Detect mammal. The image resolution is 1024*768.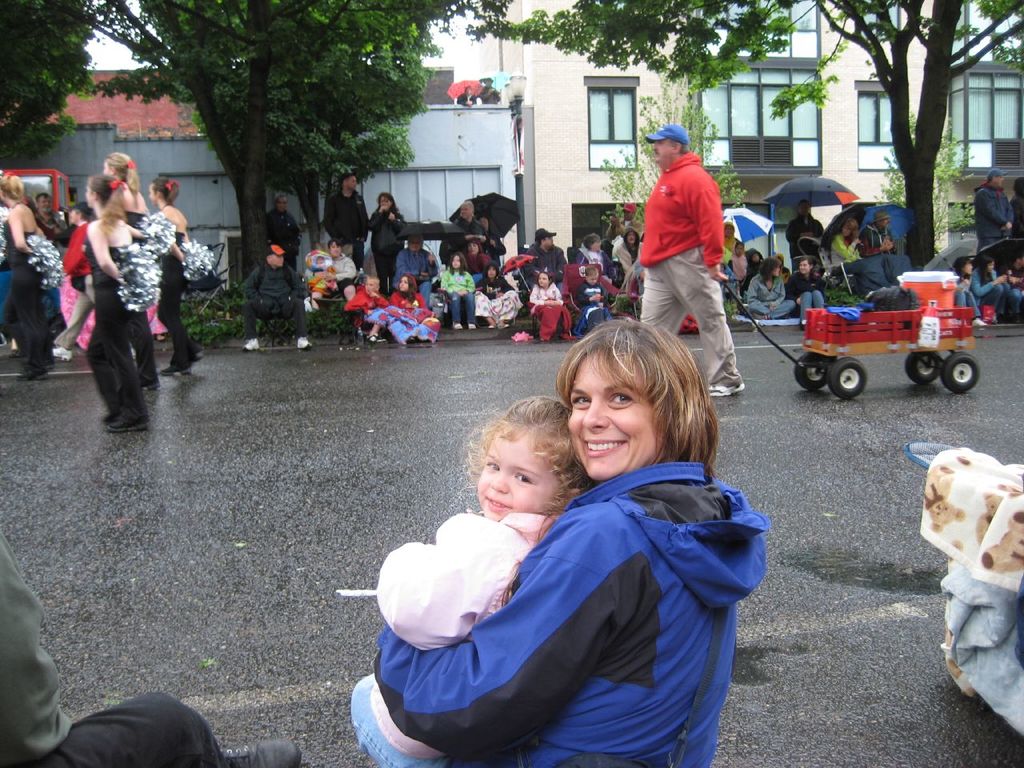
953, 254, 982, 326.
